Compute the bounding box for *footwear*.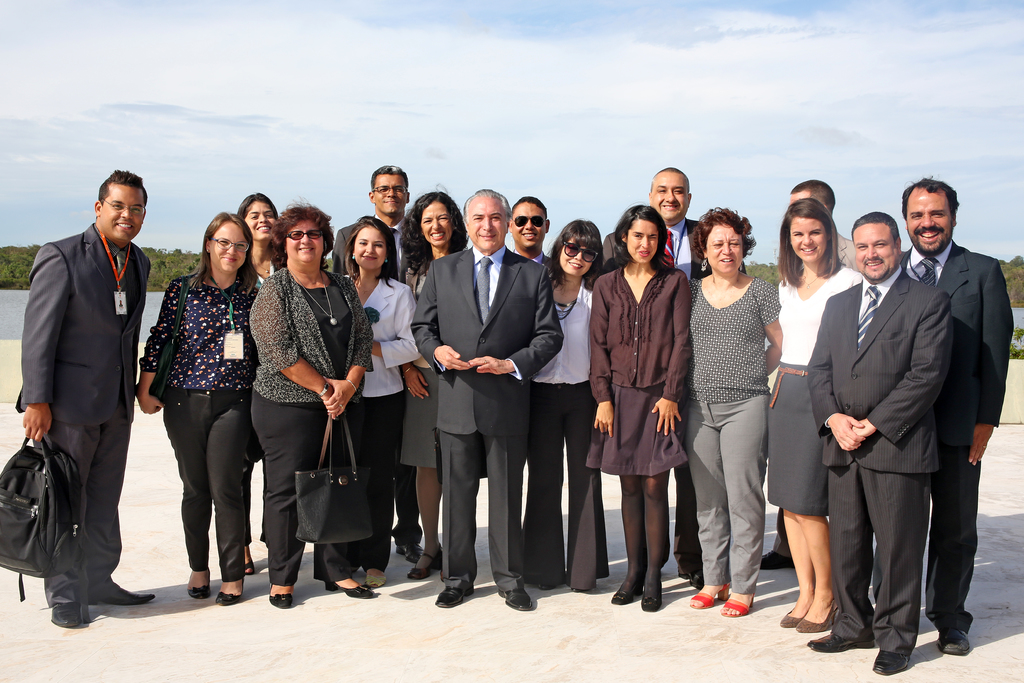
217/578/249/607.
